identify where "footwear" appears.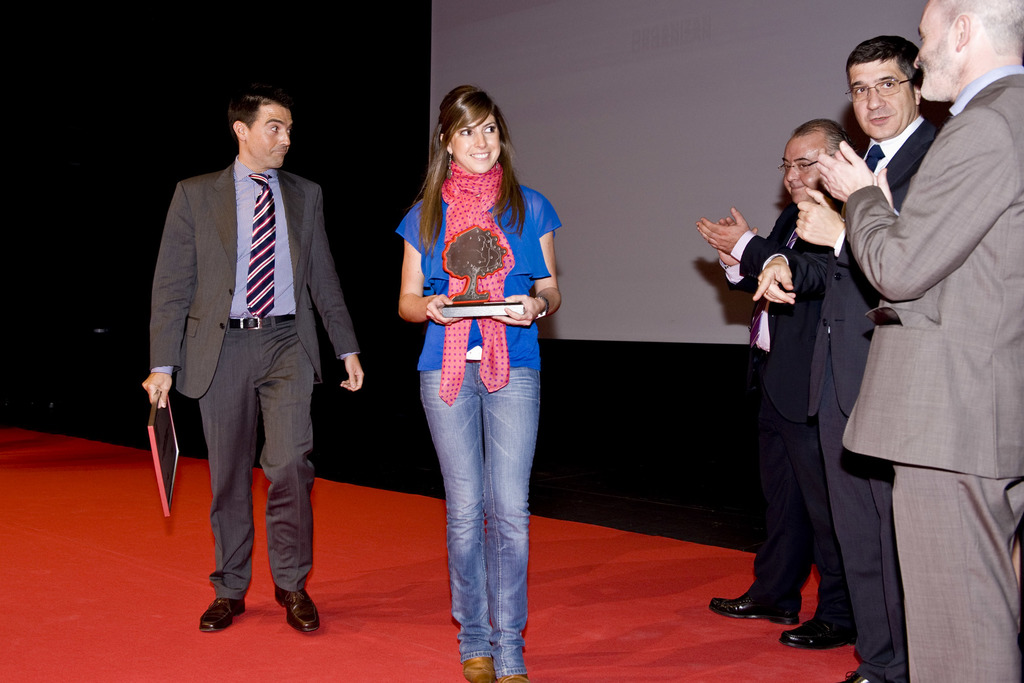
Appears at (x1=705, y1=584, x2=804, y2=627).
